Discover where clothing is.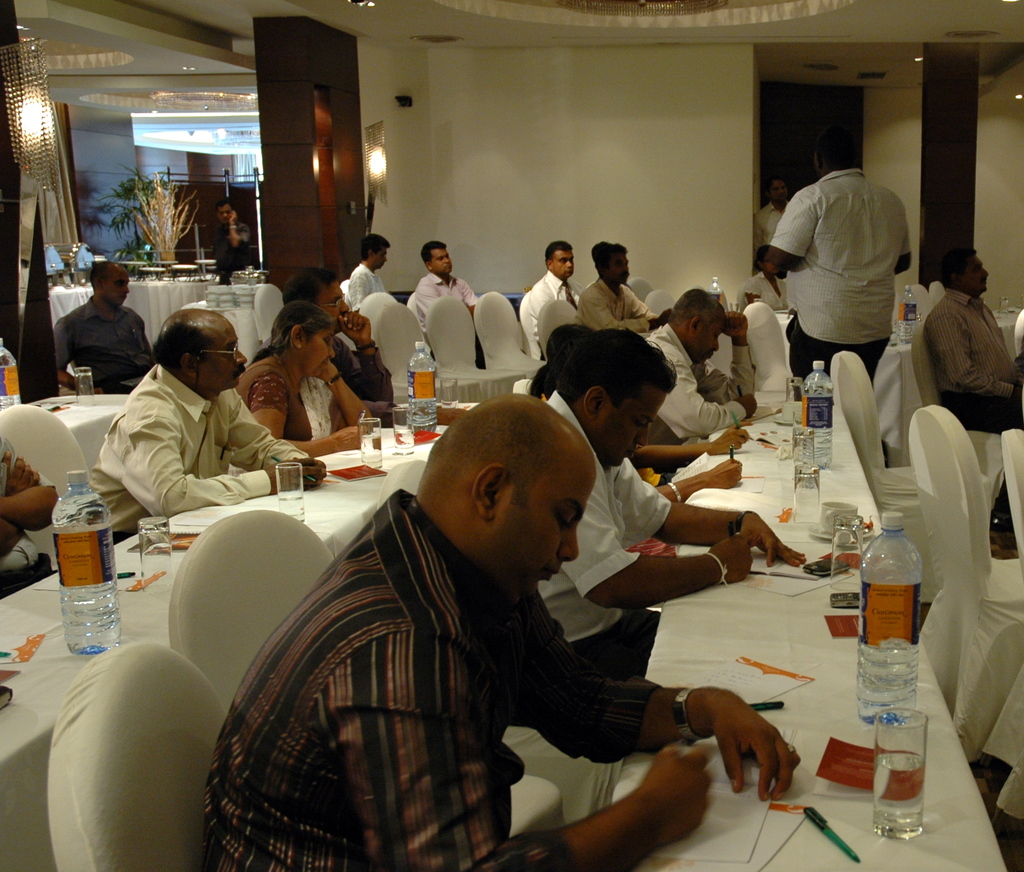
Discovered at <region>54, 295, 161, 397</region>.
